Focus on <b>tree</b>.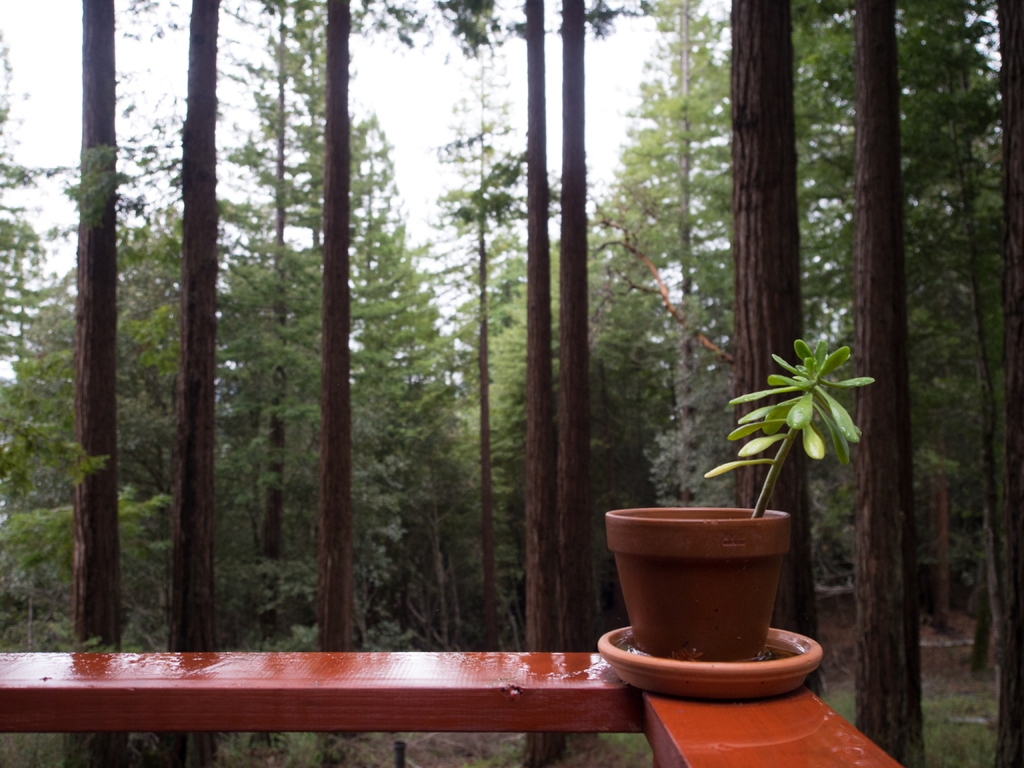
Focused at 162, 0, 214, 650.
